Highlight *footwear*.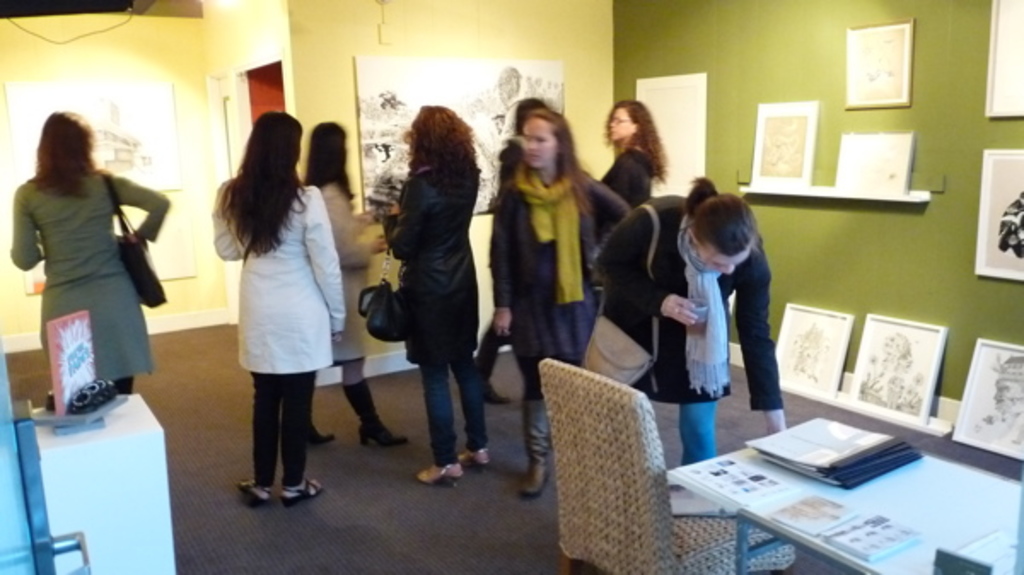
Highlighted region: {"x1": 483, "y1": 384, "x2": 510, "y2": 404}.
